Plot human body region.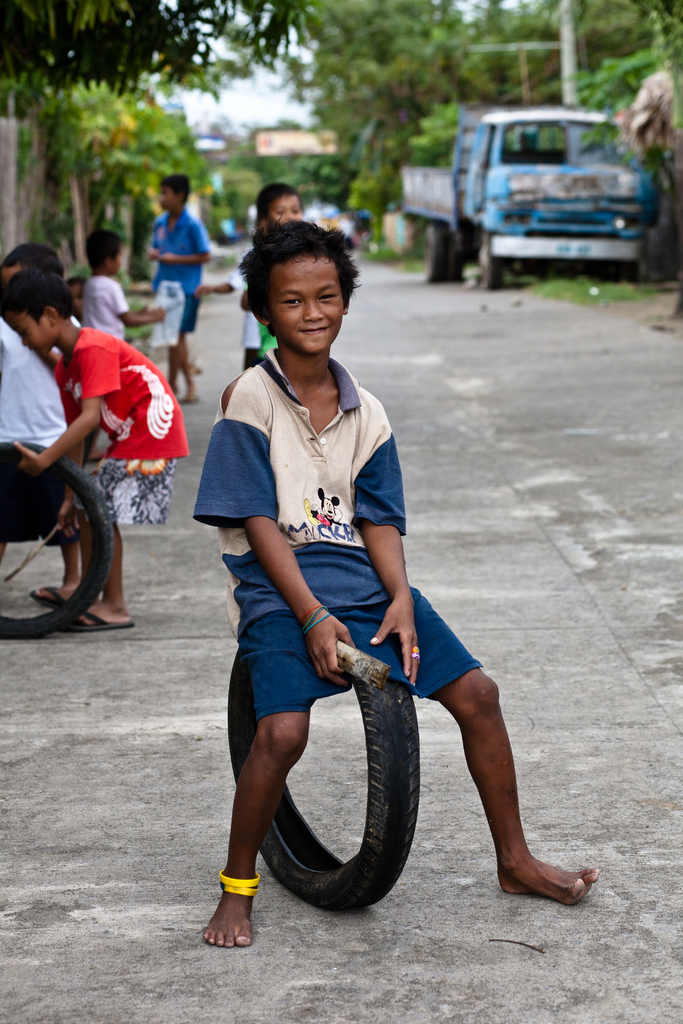
Plotted at (left=144, top=173, right=214, bottom=416).
